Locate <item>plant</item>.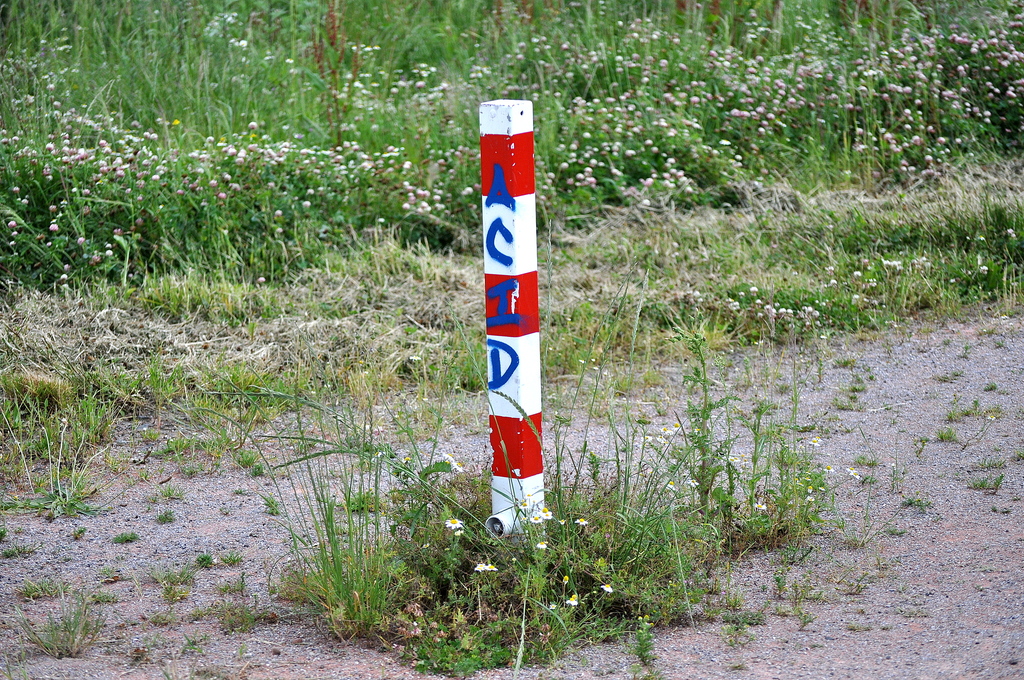
Bounding box: BBox(979, 382, 996, 393).
